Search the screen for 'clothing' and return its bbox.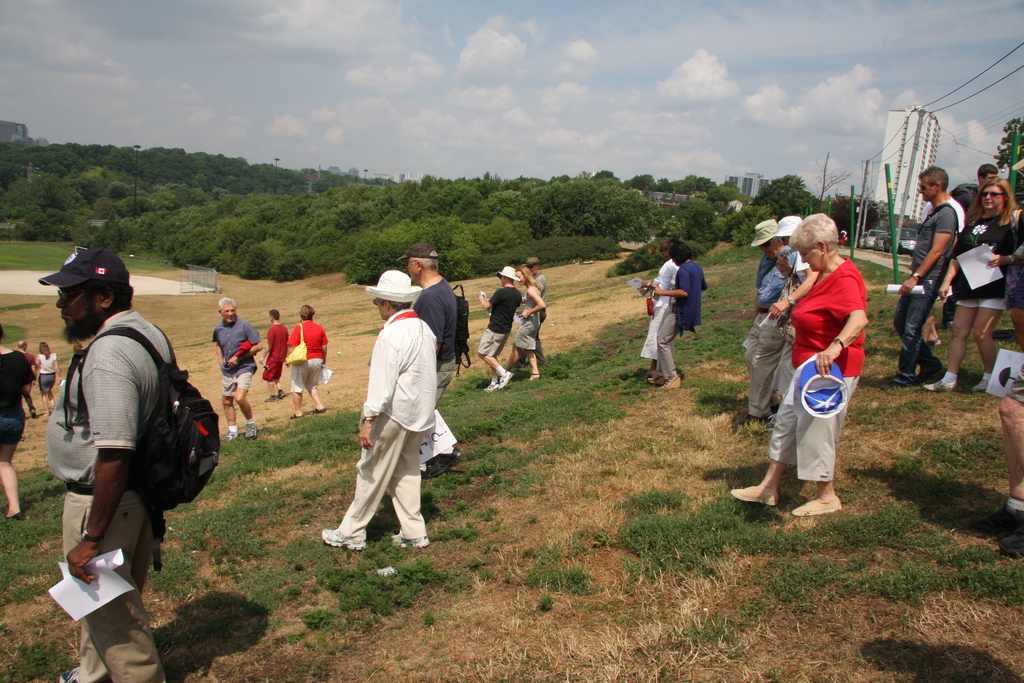
Found: <bbox>269, 318, 282, 404</bbox>.
